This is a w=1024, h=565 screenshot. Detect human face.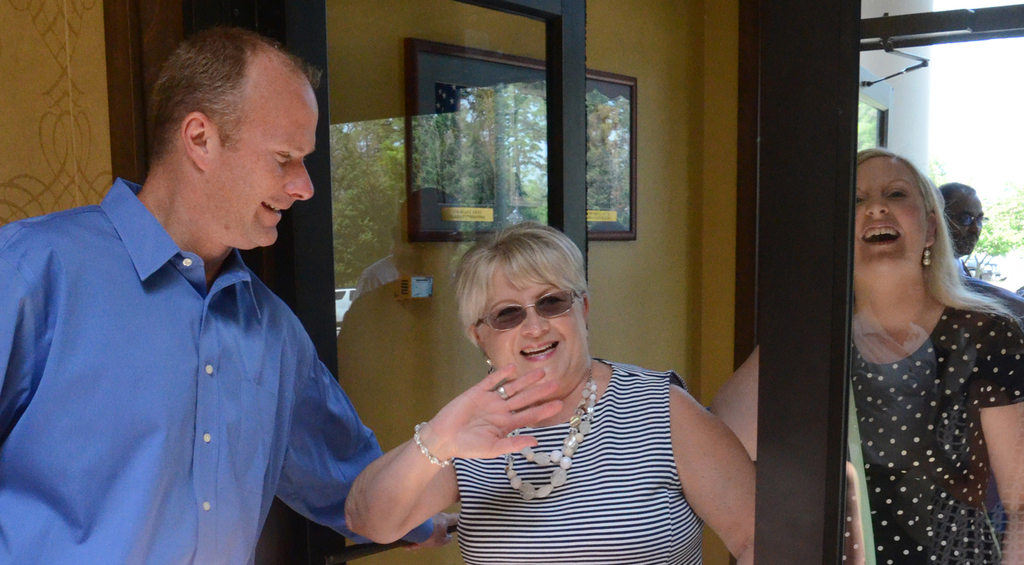
(850,155,929,280).
